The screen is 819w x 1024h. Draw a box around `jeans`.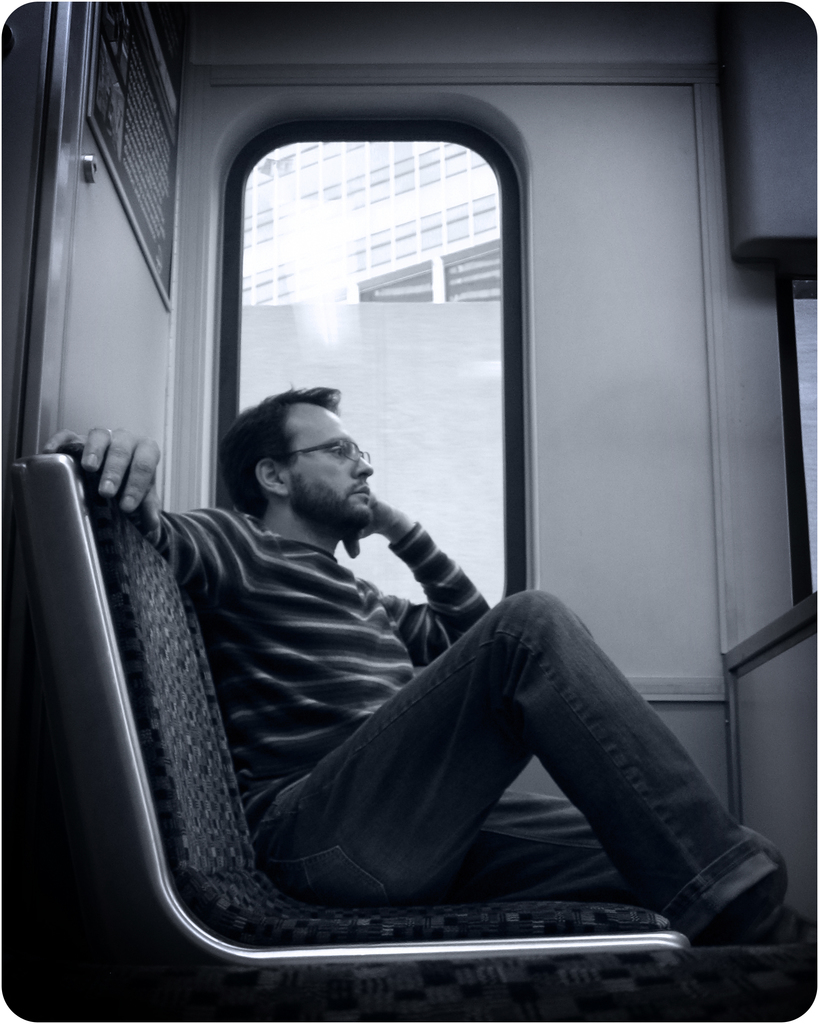
l=340, t=589, r=797, b=944.
